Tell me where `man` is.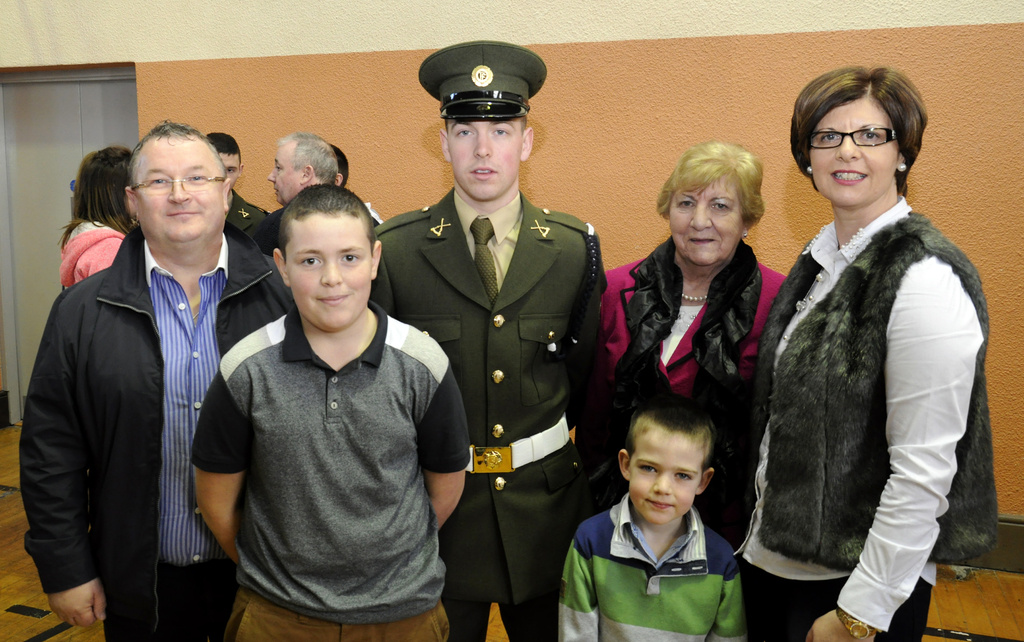
`man` is at 19,122,304,641.
